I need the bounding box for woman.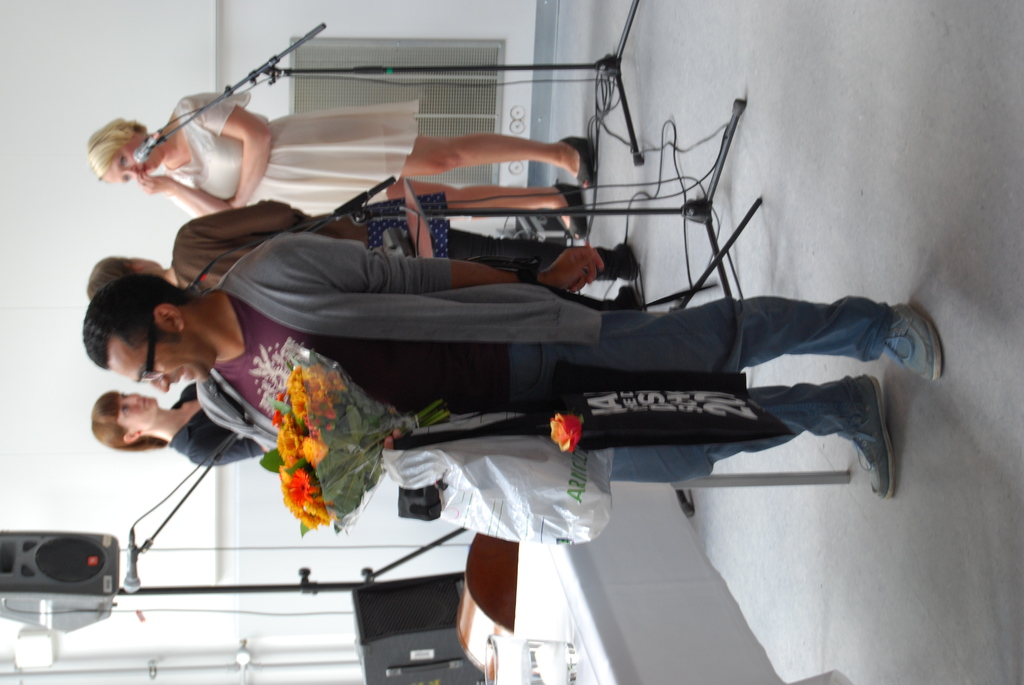
Here it is: l=86, t=193, r=650, b=315.
